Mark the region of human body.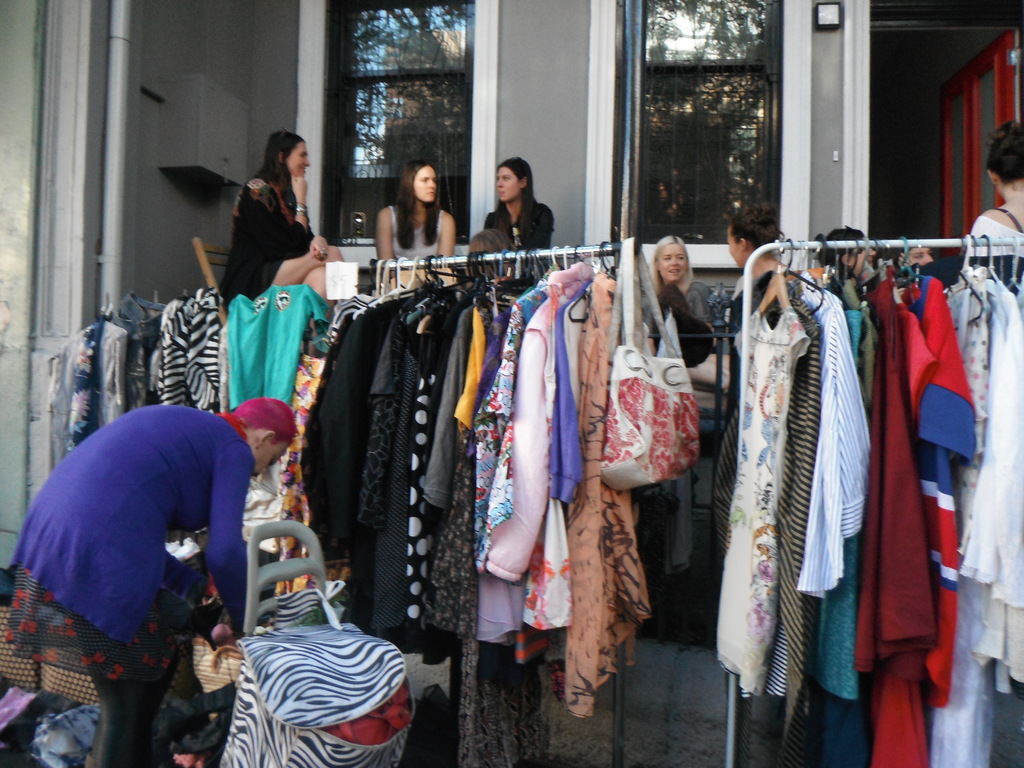
Region: {"x1": 960, "y1": 198, "x2": 1023, "y2": 267}.
